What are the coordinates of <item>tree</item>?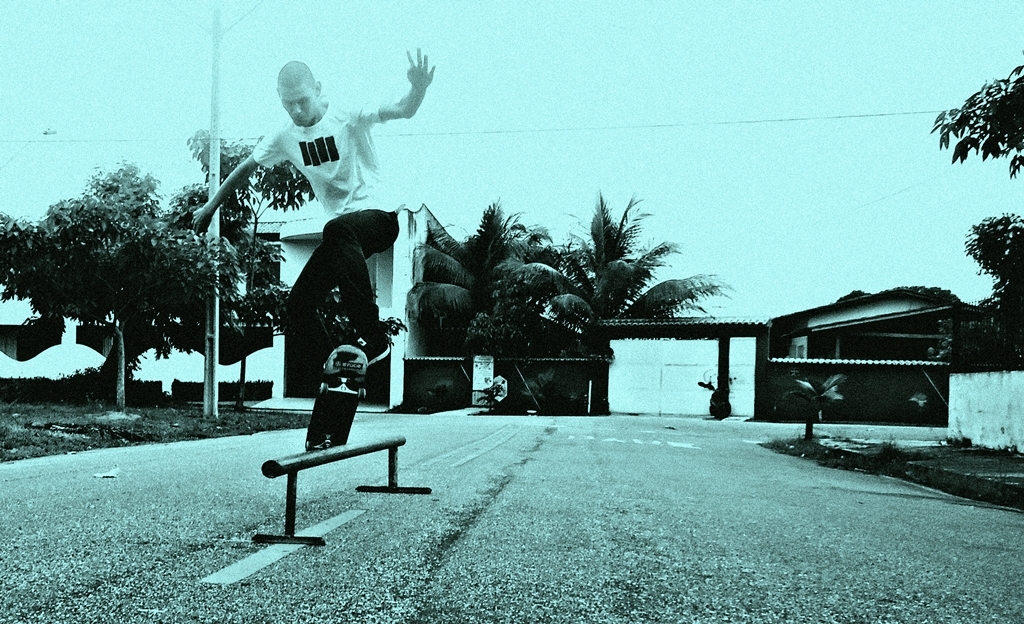
{"left": 922, "top": 50, "right": 1023, "bottom": 374}.
